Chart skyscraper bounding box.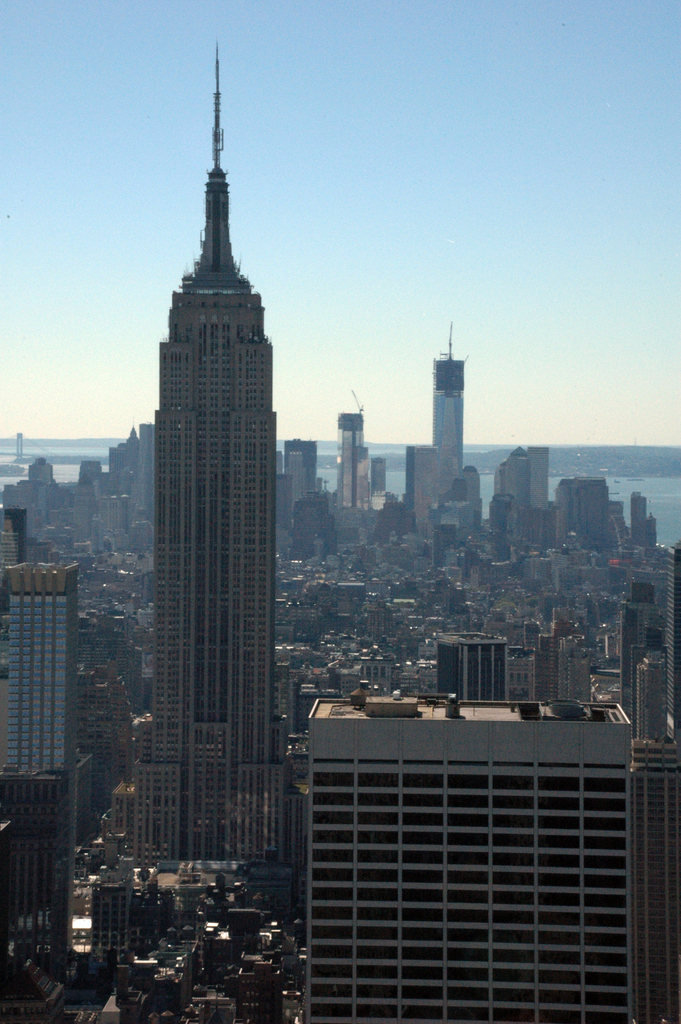
Charted: [330,398,367,512].
